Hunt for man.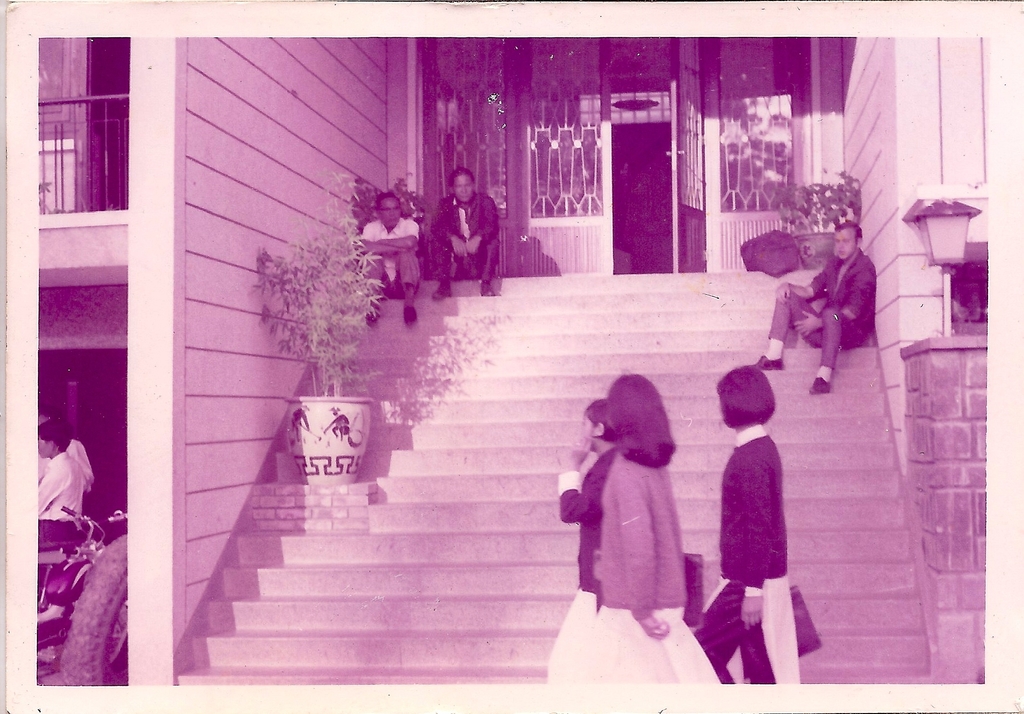
Hunted down at rect(37, 420, 83, 590).
